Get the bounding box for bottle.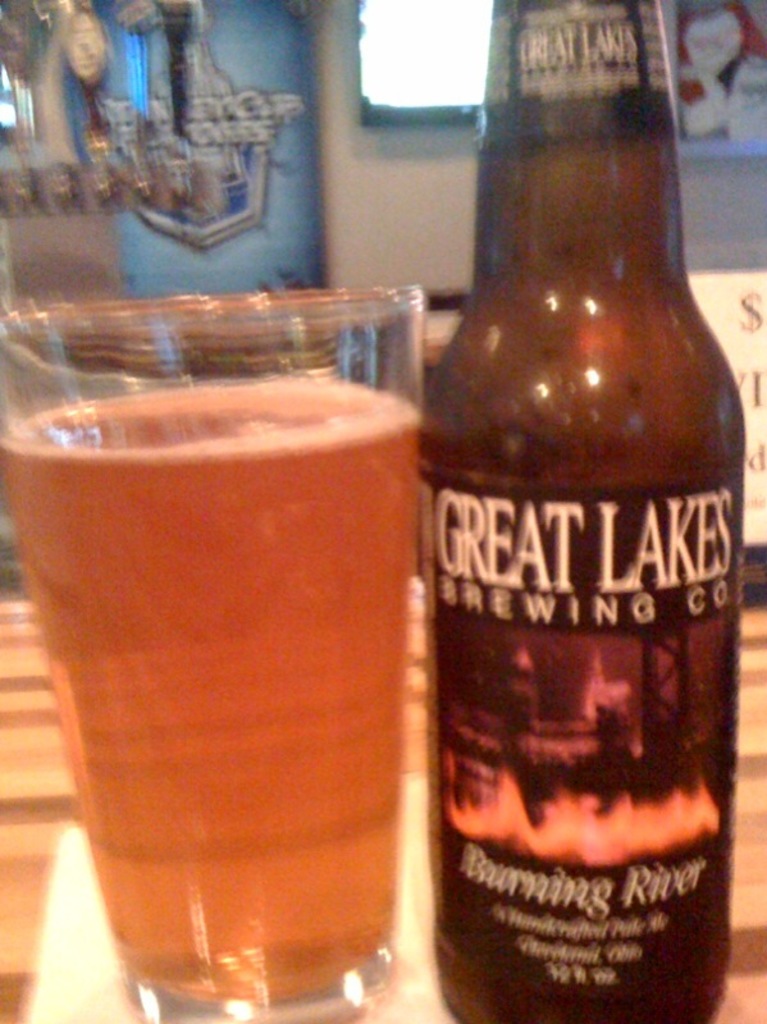
(412, 54, 743, 1019).
